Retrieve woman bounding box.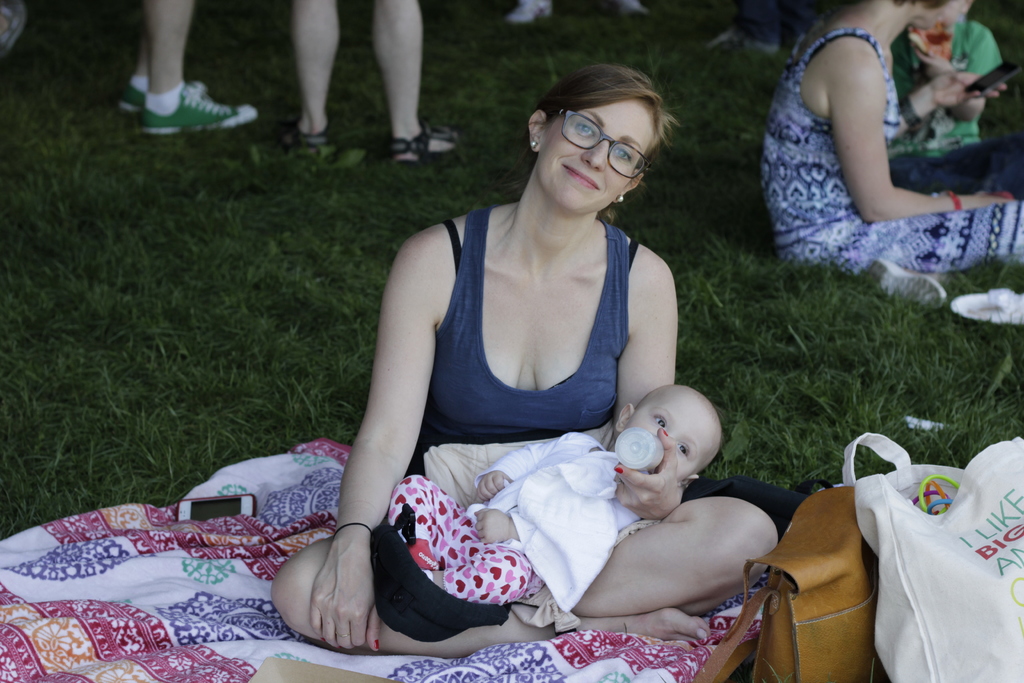
Bounding box: 297, 51, 700, 676.
